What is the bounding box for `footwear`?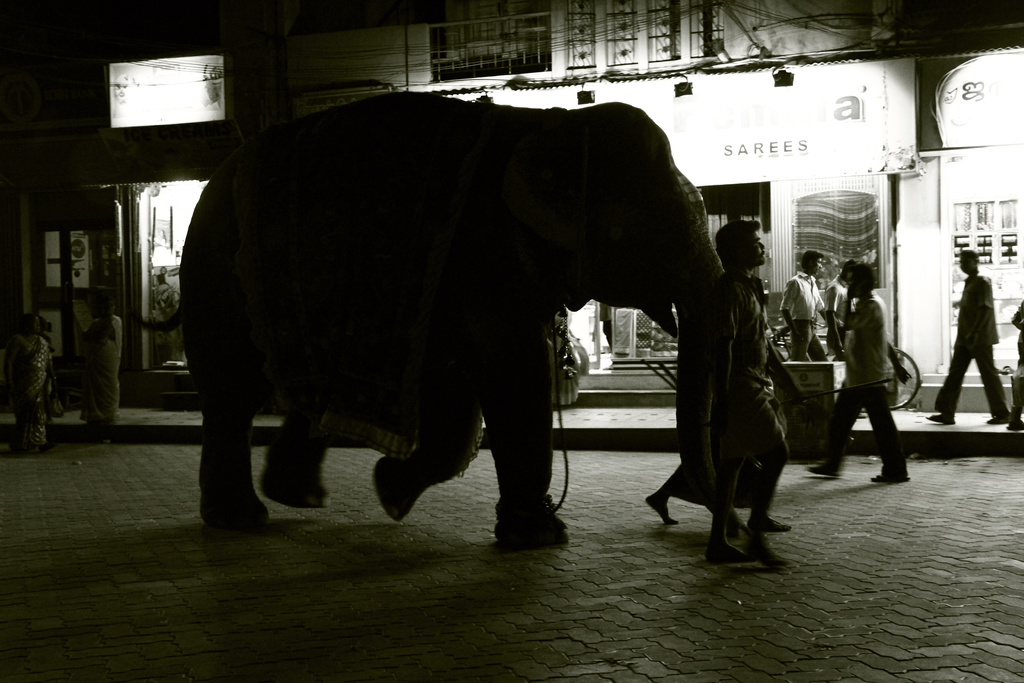
[left=807, top=464, right=841, bottom=478].
